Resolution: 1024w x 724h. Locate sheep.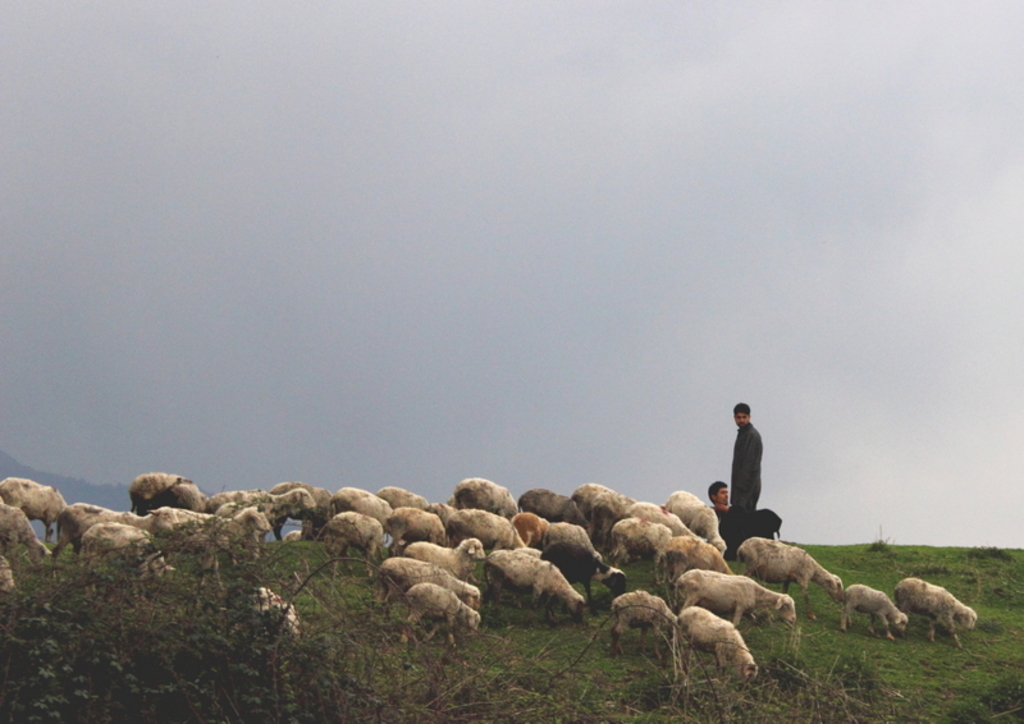
detection(654, 530, 736, 577).
